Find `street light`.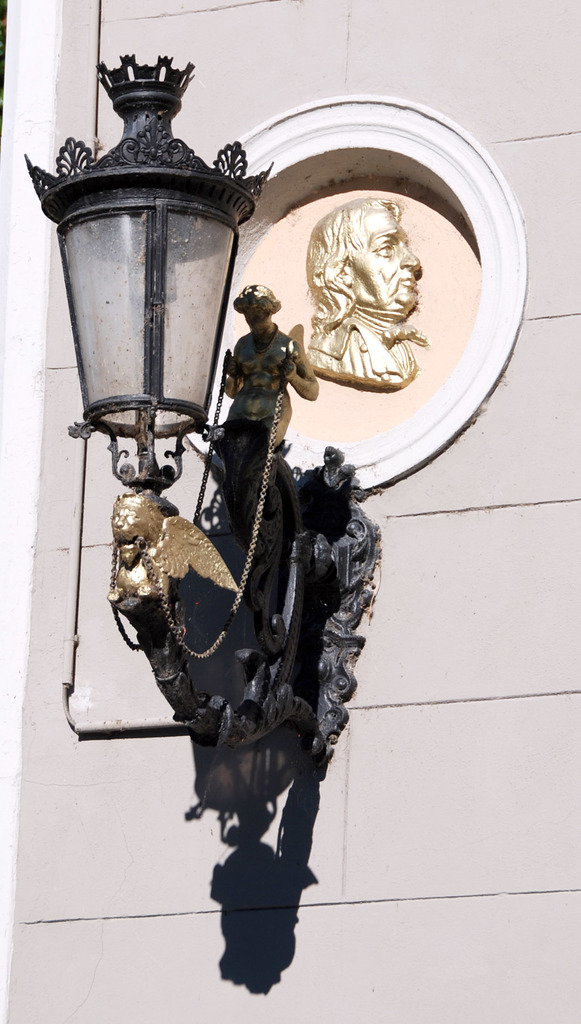
l=13, t=35, r=281, b=667.
